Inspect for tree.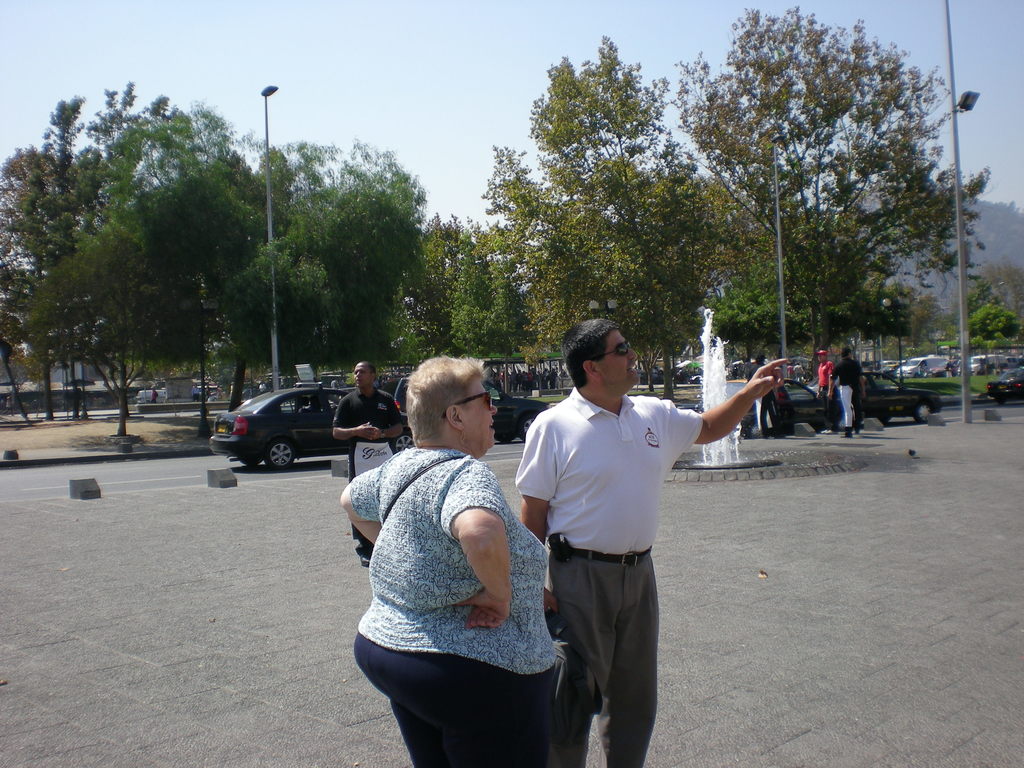
Inspection: select_region(412, 227, 512, 358).
